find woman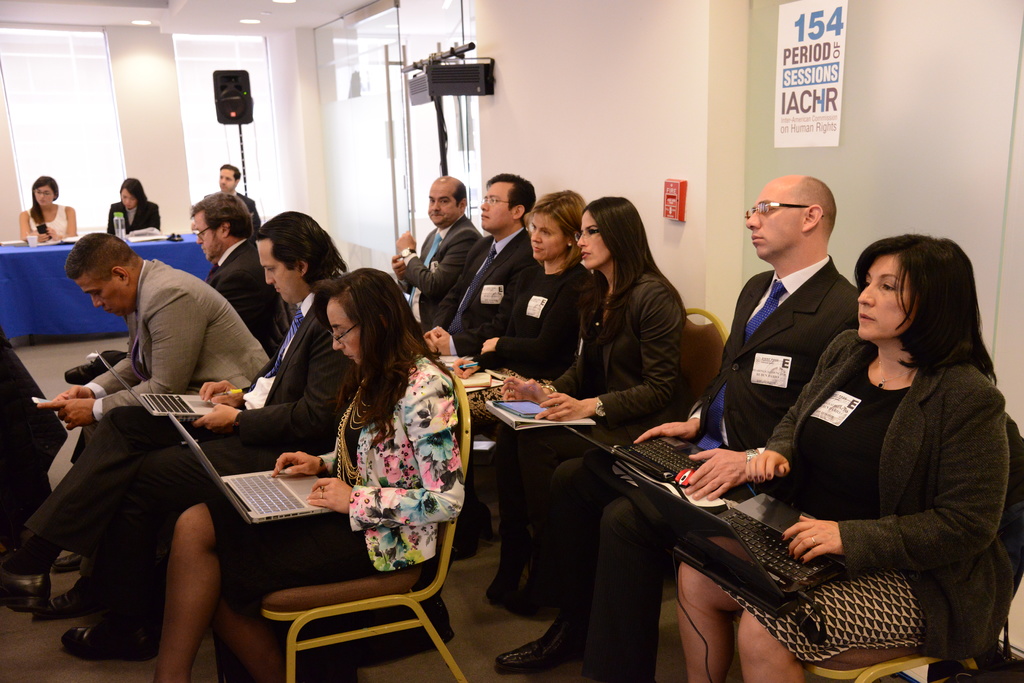
{"x1": 108, "y1": 178, "x2": 160, "y2": 237}
